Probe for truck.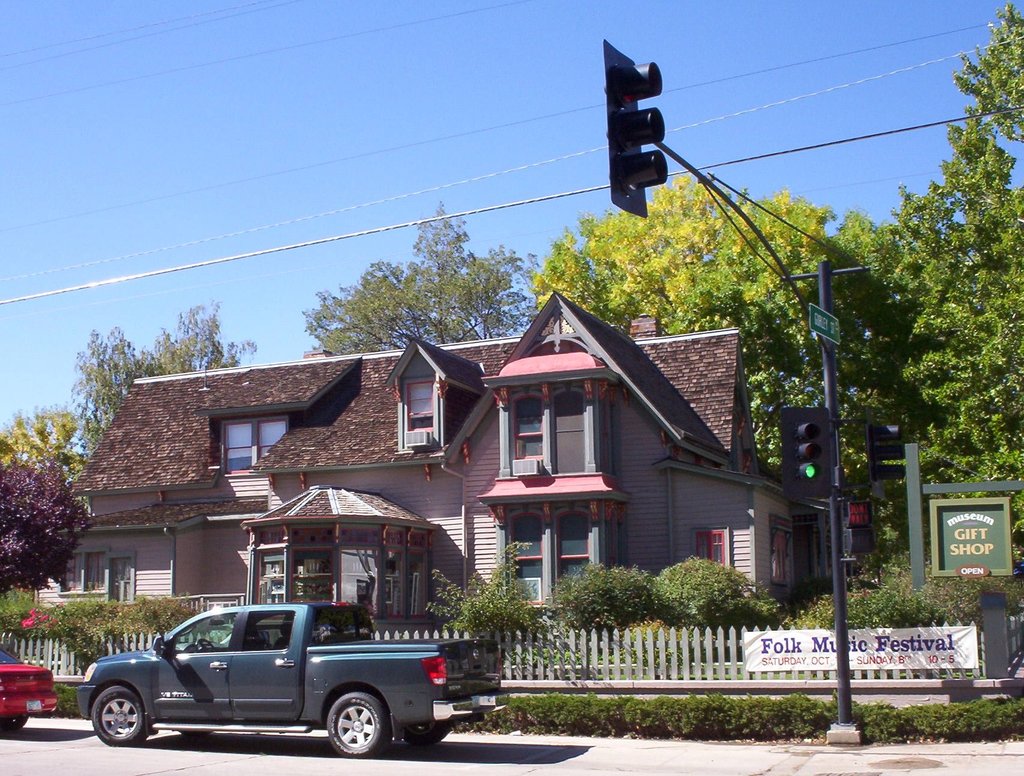
Probe result: 70/599/514/758.
